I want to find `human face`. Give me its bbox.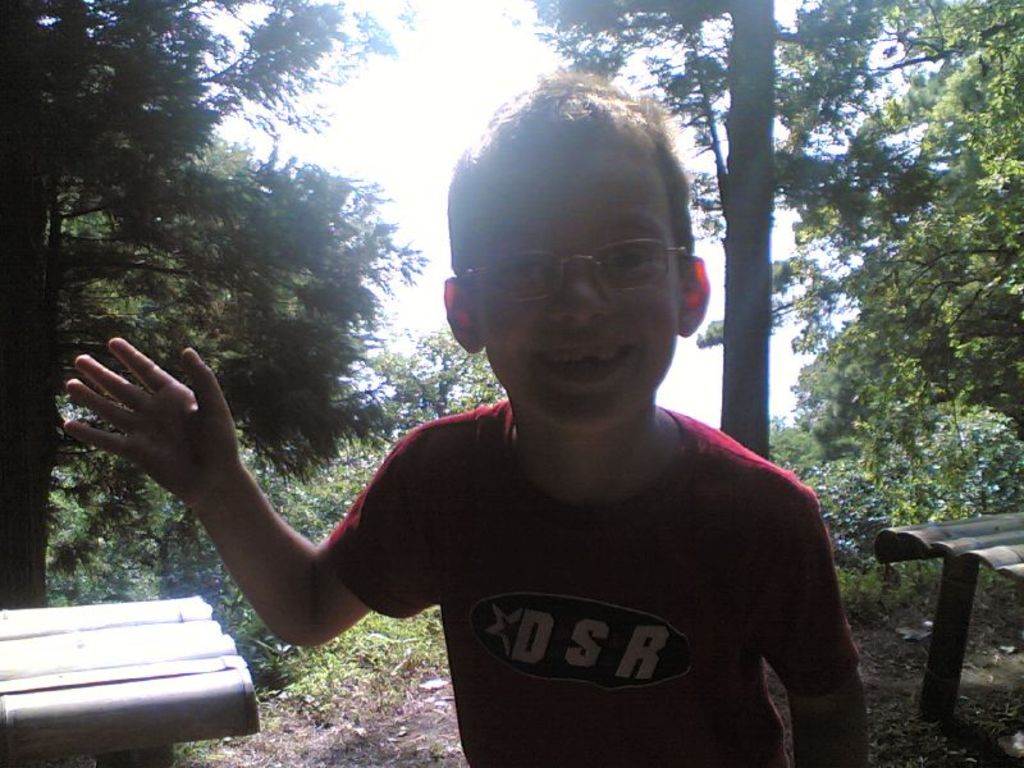
[467,142,680,430].
